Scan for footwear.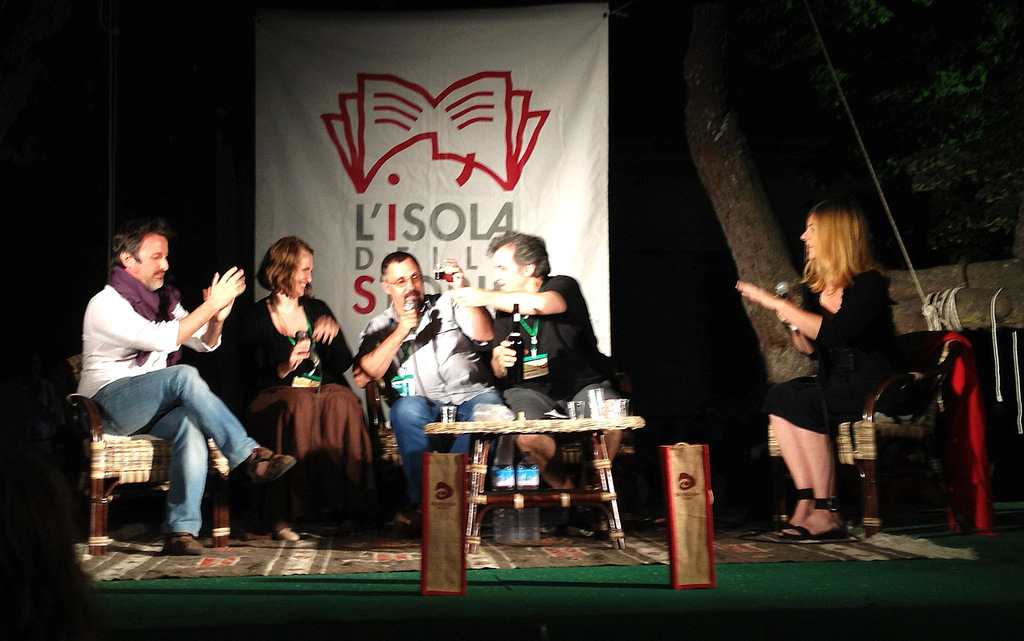
Scan result: x1=226 y1=444 x2=296 y2=491.
